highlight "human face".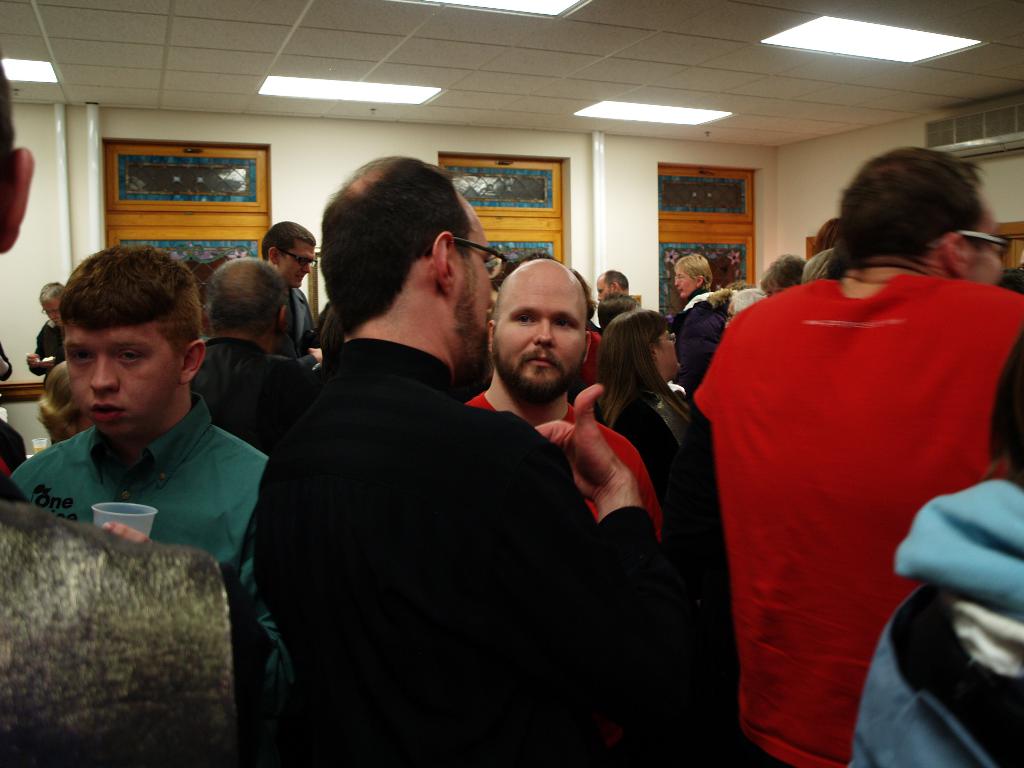
Highlighted region: region(966, 196, 1005, 286).
